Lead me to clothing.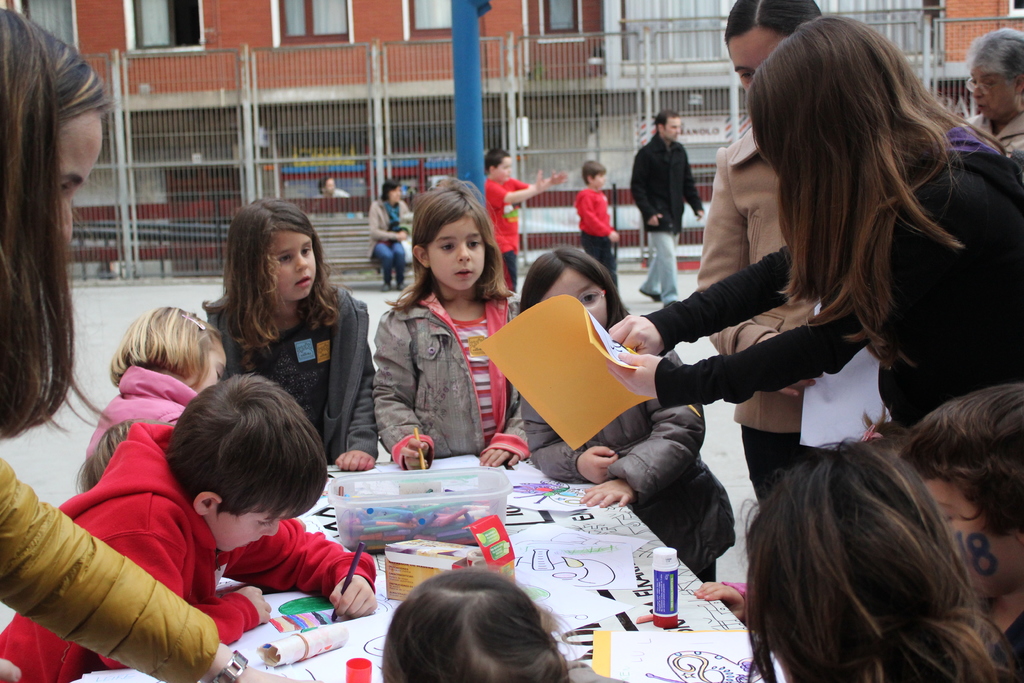
Lead to detection(522, 318, 733, 582).
